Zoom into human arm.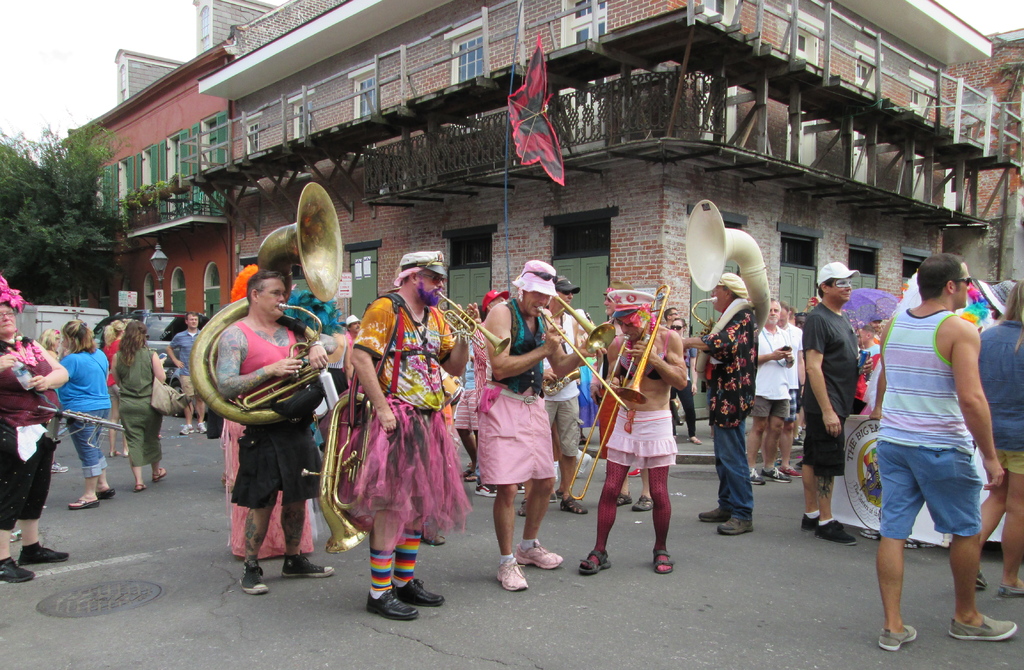
Zoom target: rect(348, 297, 403, 440).
